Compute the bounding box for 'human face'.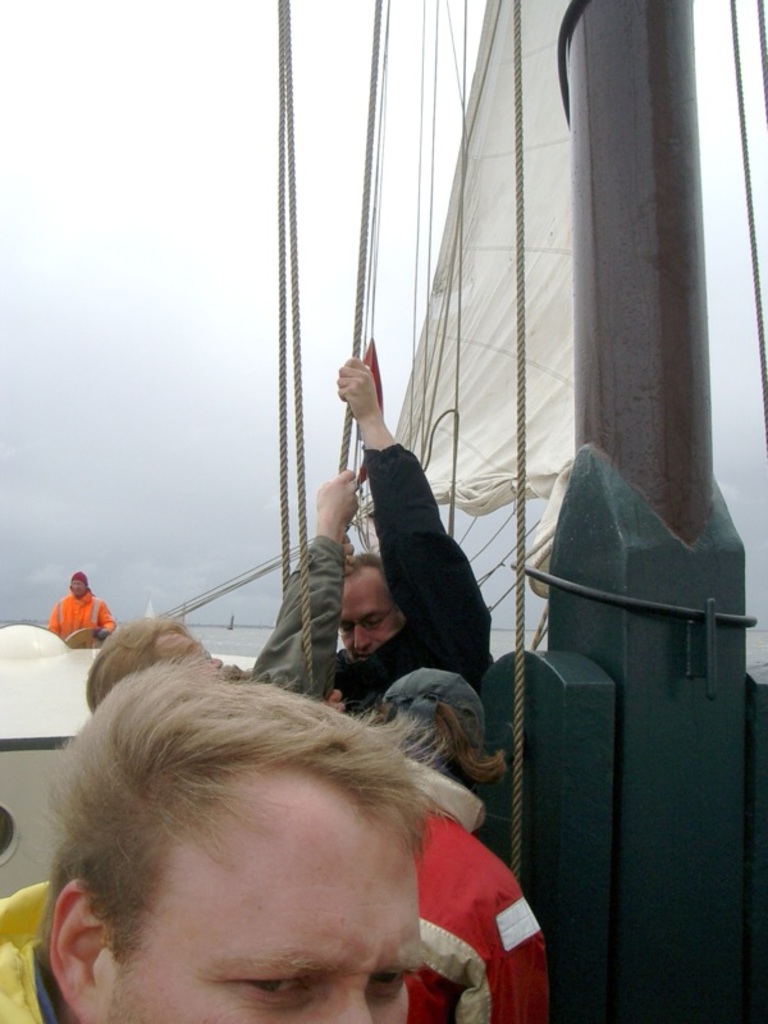
339 558 416 663.
